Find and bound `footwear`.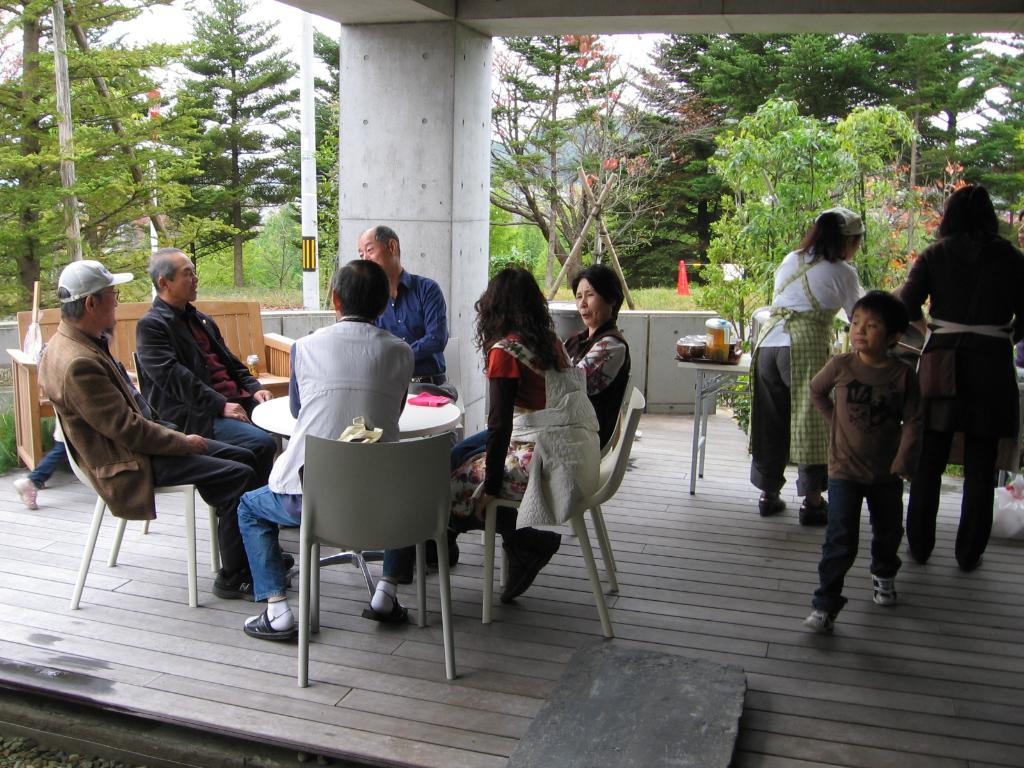
Bound: {"left": 908, "top": 541, "right": 931, "bottom": 564}.
